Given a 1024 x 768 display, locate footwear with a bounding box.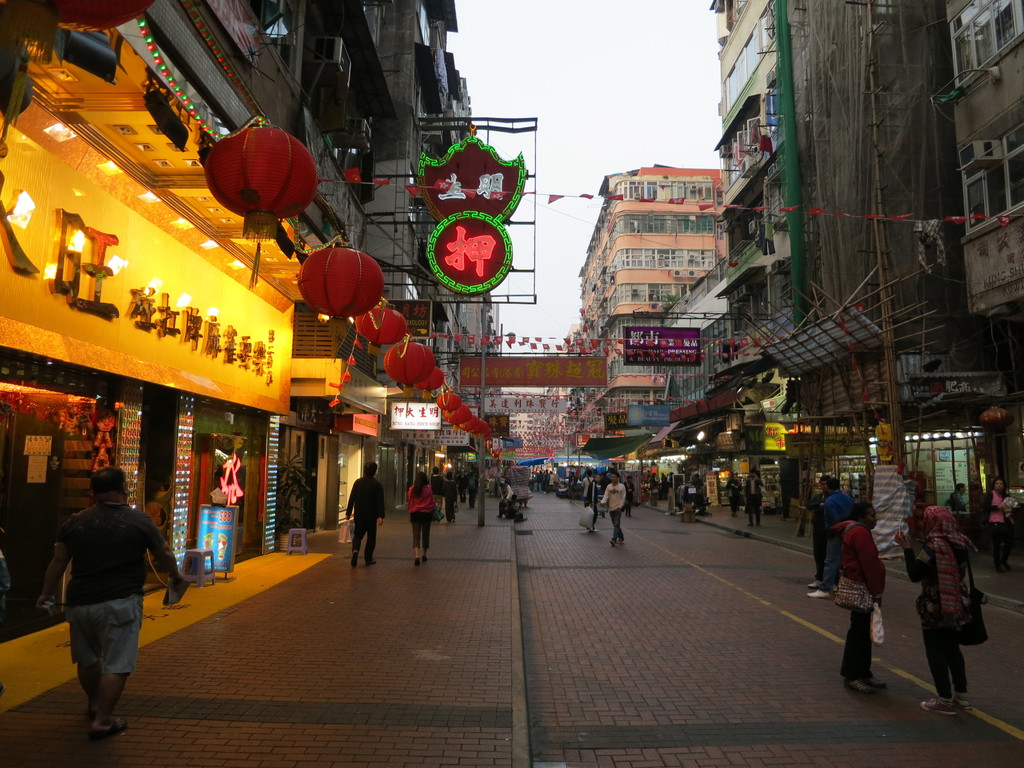
Located: rect(842, 674, 888, 696).
